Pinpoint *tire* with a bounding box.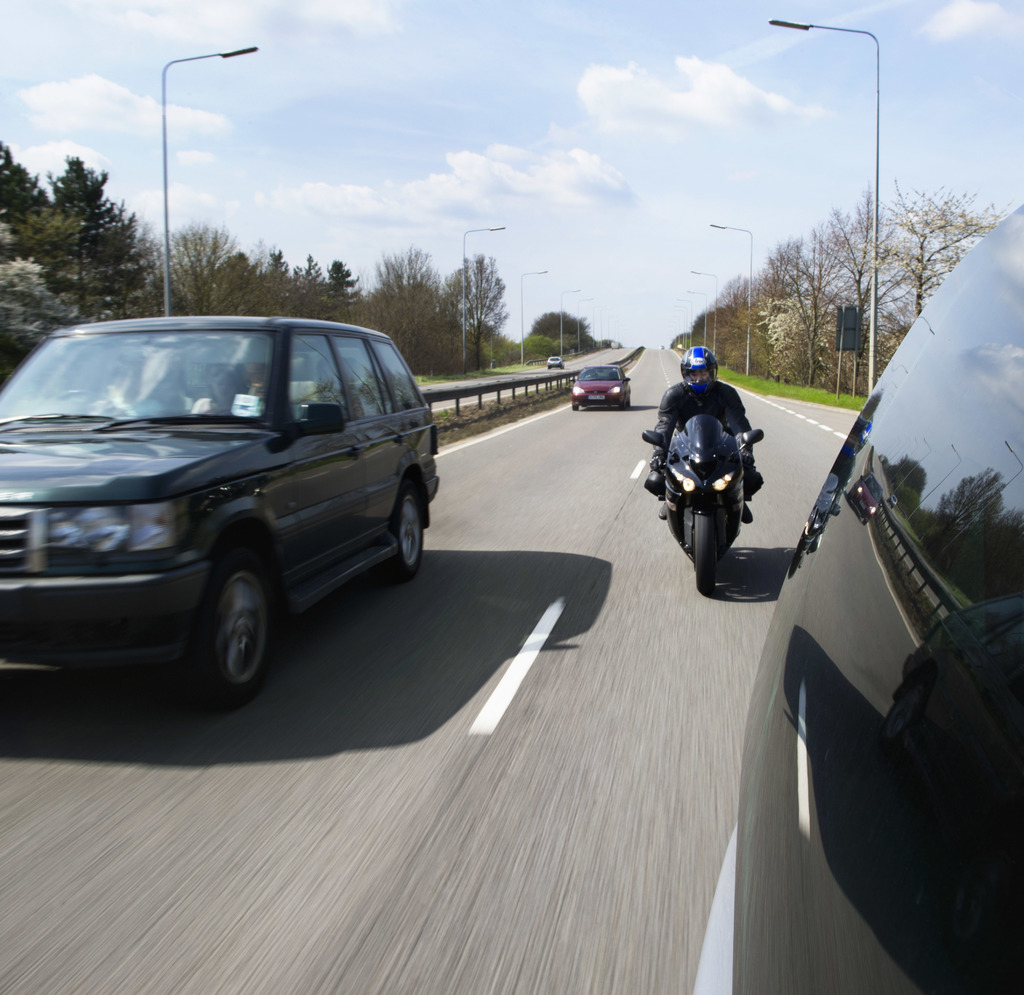
locate(187, 545, 273, 703).
